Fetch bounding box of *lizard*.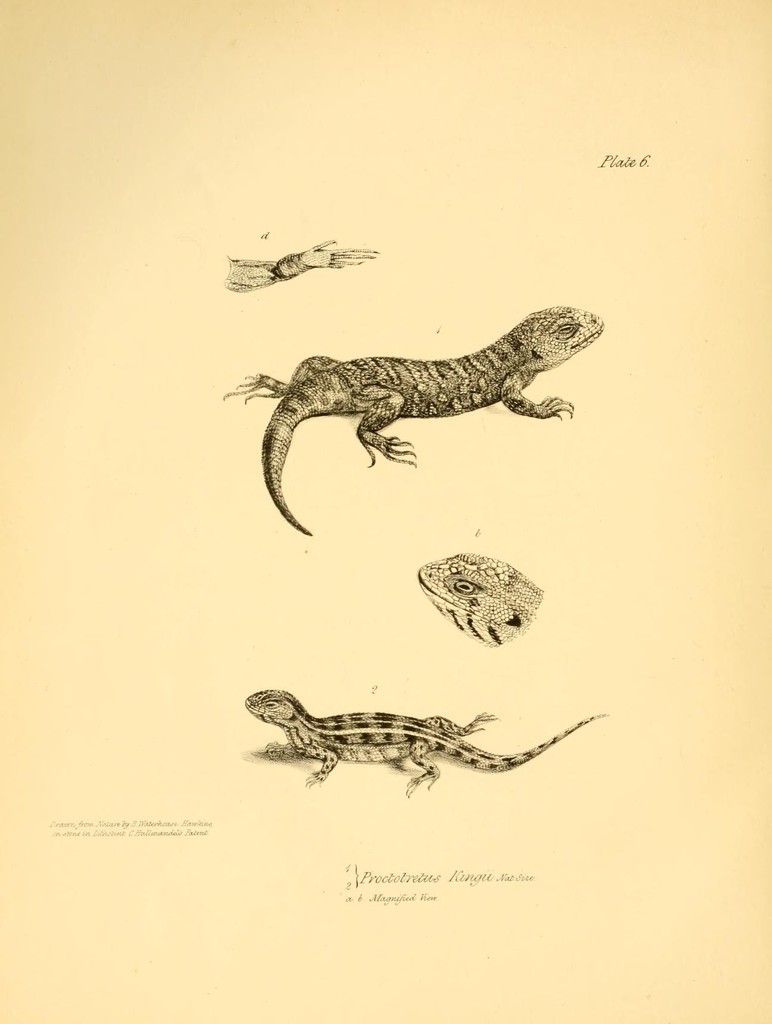
Bbox: locate(256, 277, 622, 522).
